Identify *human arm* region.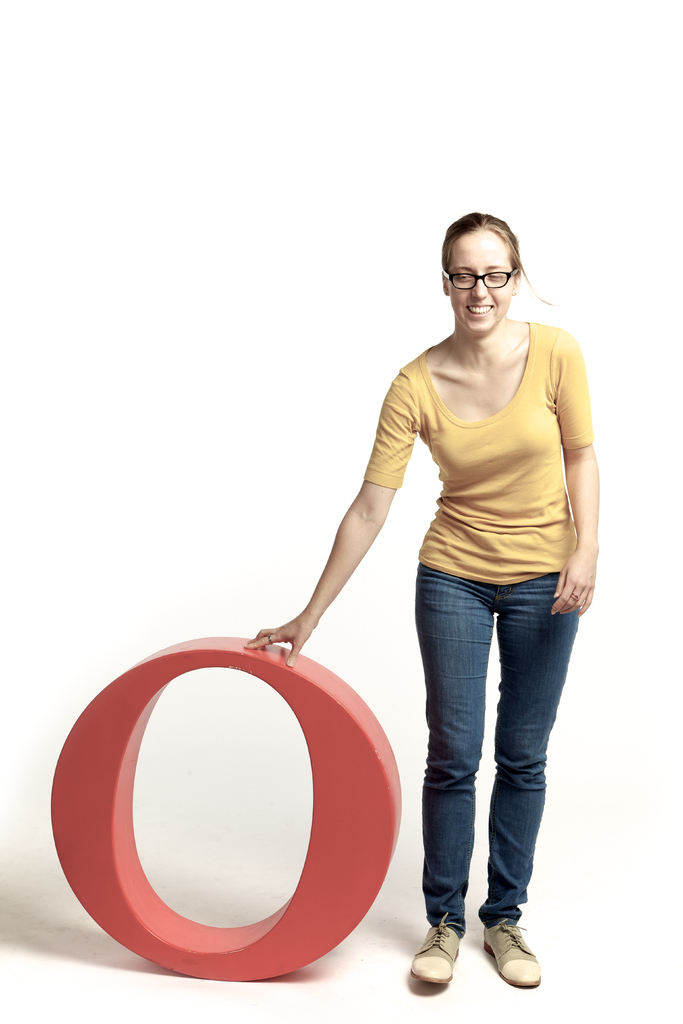
Region: crop(293, 440, 415, 664).
